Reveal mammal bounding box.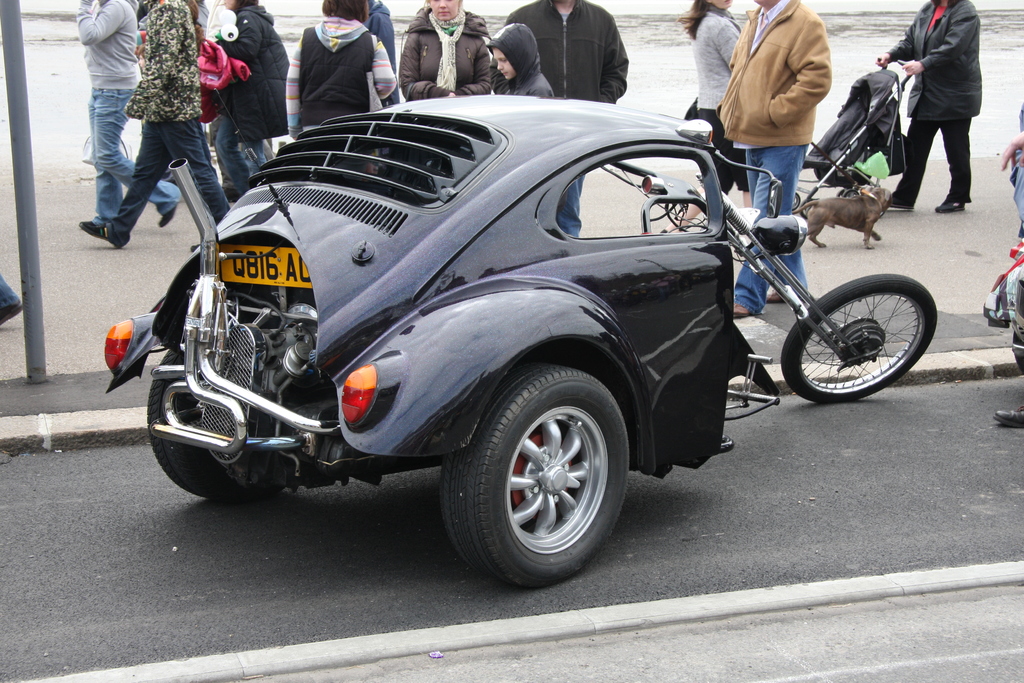
Revealed: x1=132 y1=38 x2=147 y2=71.
